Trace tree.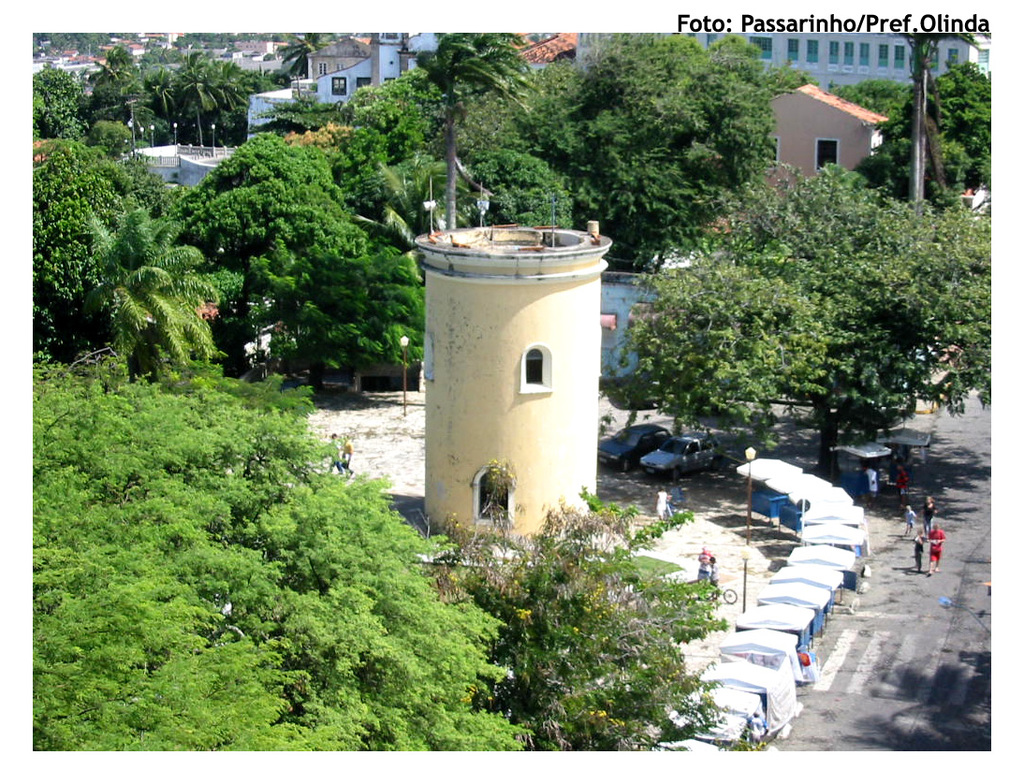
Traced to box=[97, 42, 140, 88].
